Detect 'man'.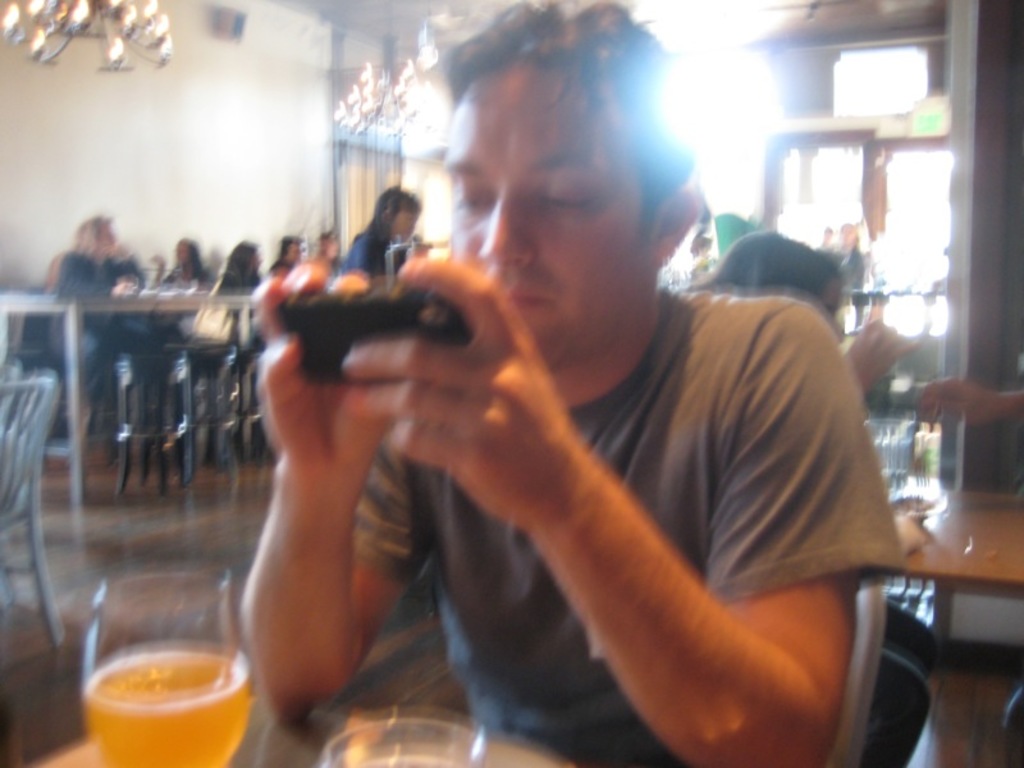
Detected at rect(42, 214, 164, 435).
